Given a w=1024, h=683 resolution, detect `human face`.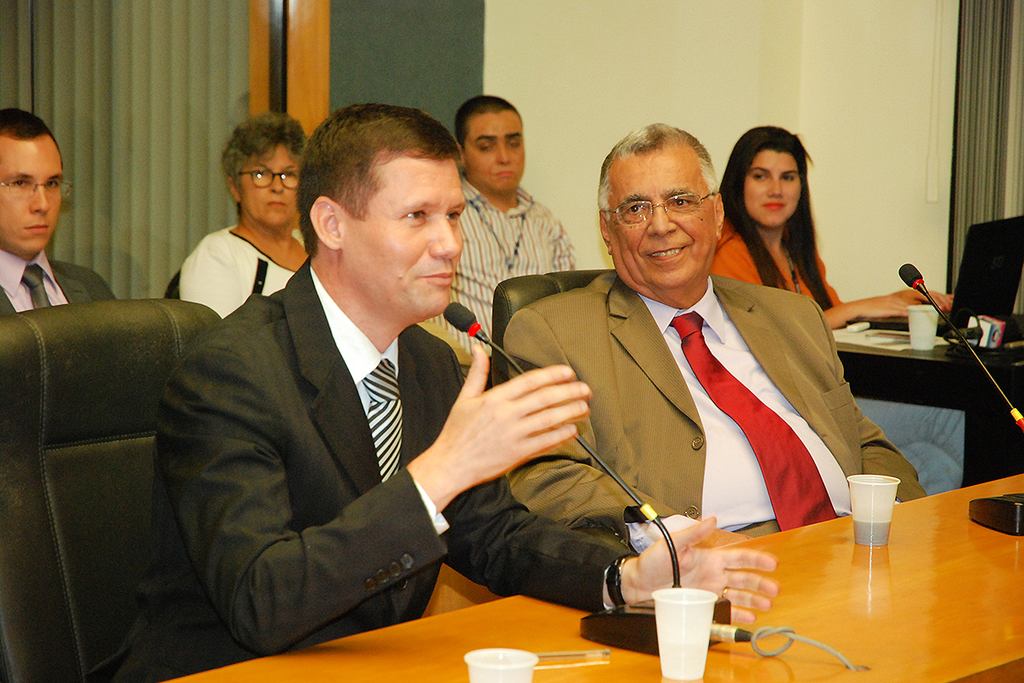
(x1=467, y1=114, x2=525, y2=198).
